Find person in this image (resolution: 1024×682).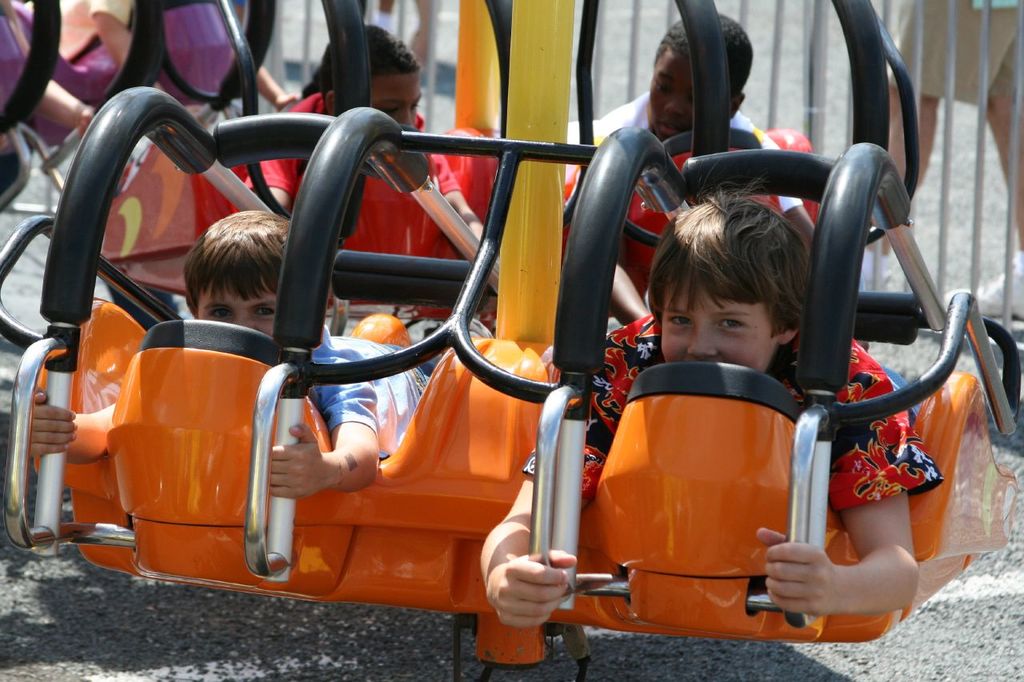
left=219, top=20, right=503, bottom=304.
